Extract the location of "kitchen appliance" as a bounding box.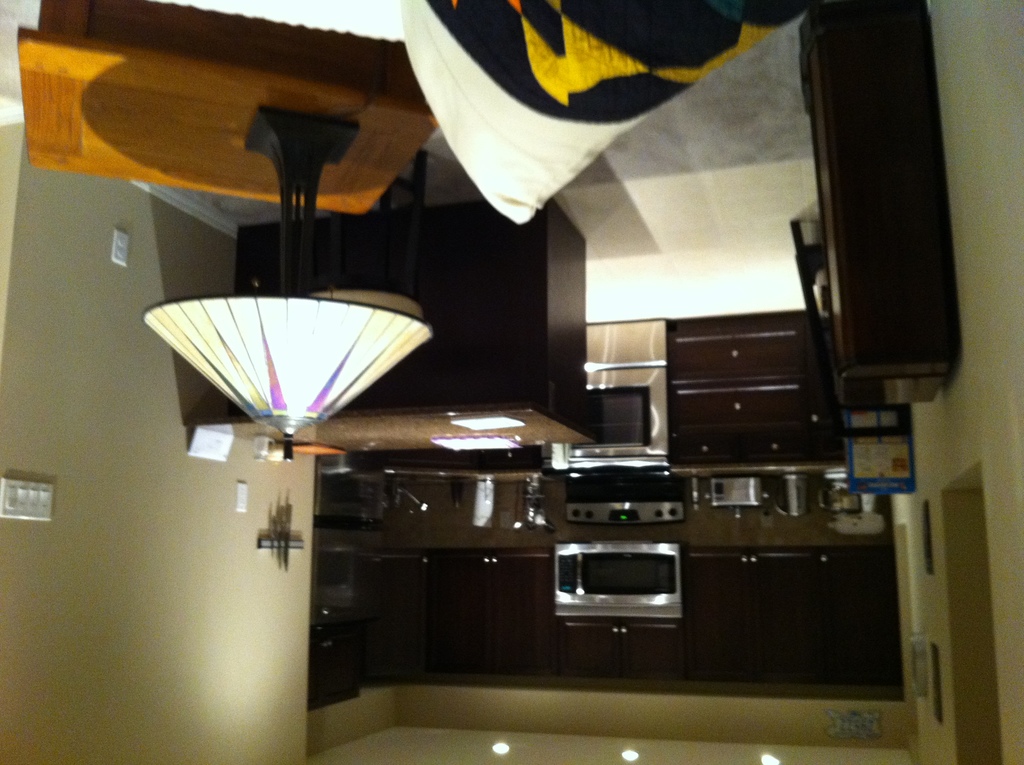
BBox(774, 473, 806, 516).
